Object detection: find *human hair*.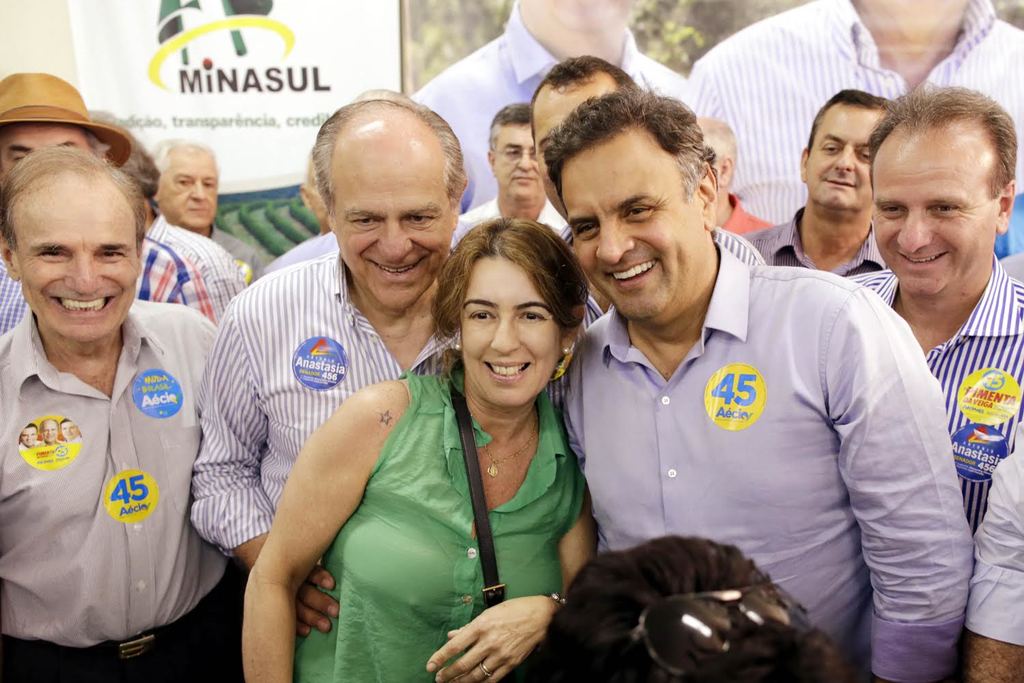
867 79 1015 201.
